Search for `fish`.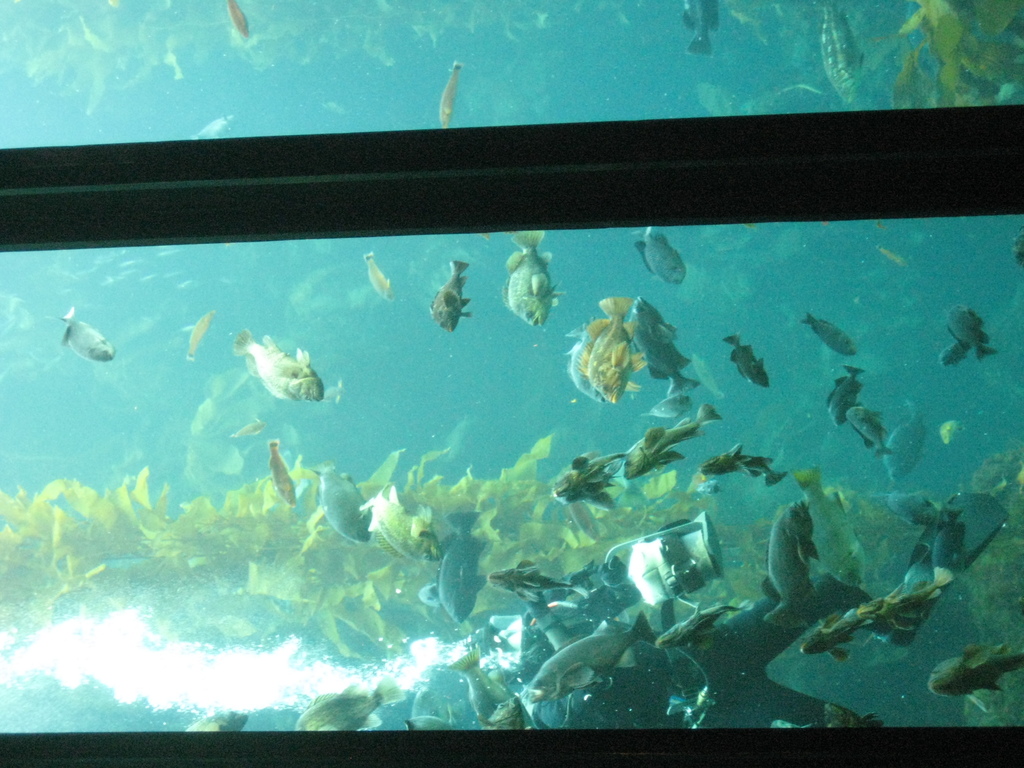
Found at [left=796, top=463, right=868, bottom=595].
